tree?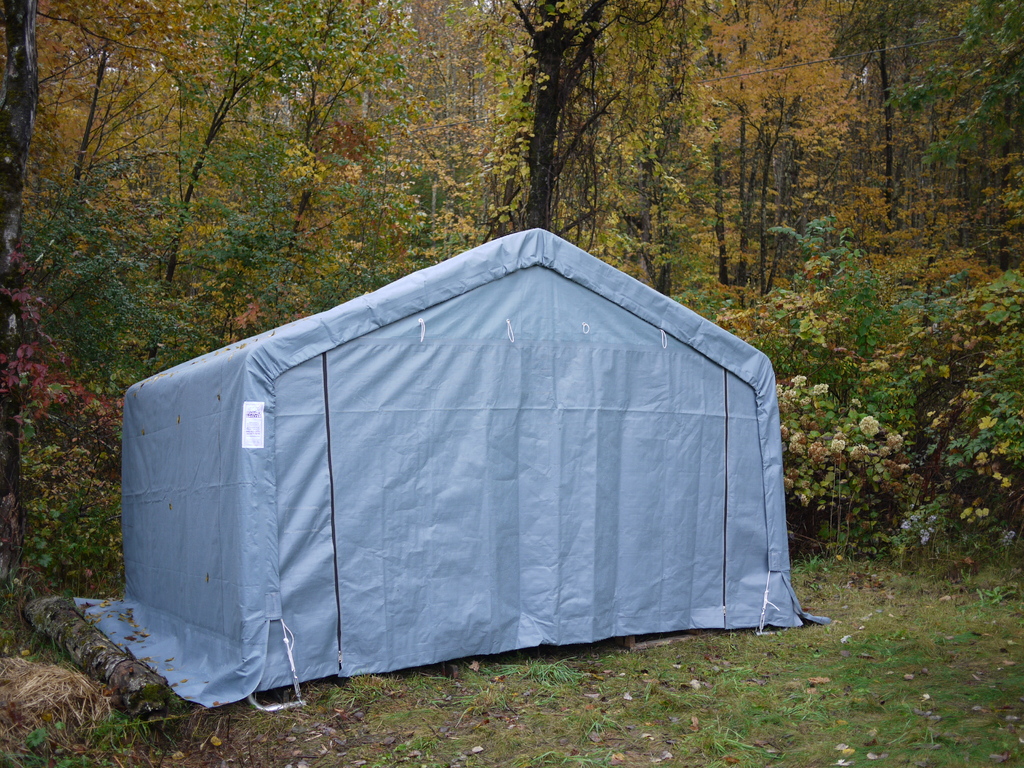
(0, 0, 215, 624)
